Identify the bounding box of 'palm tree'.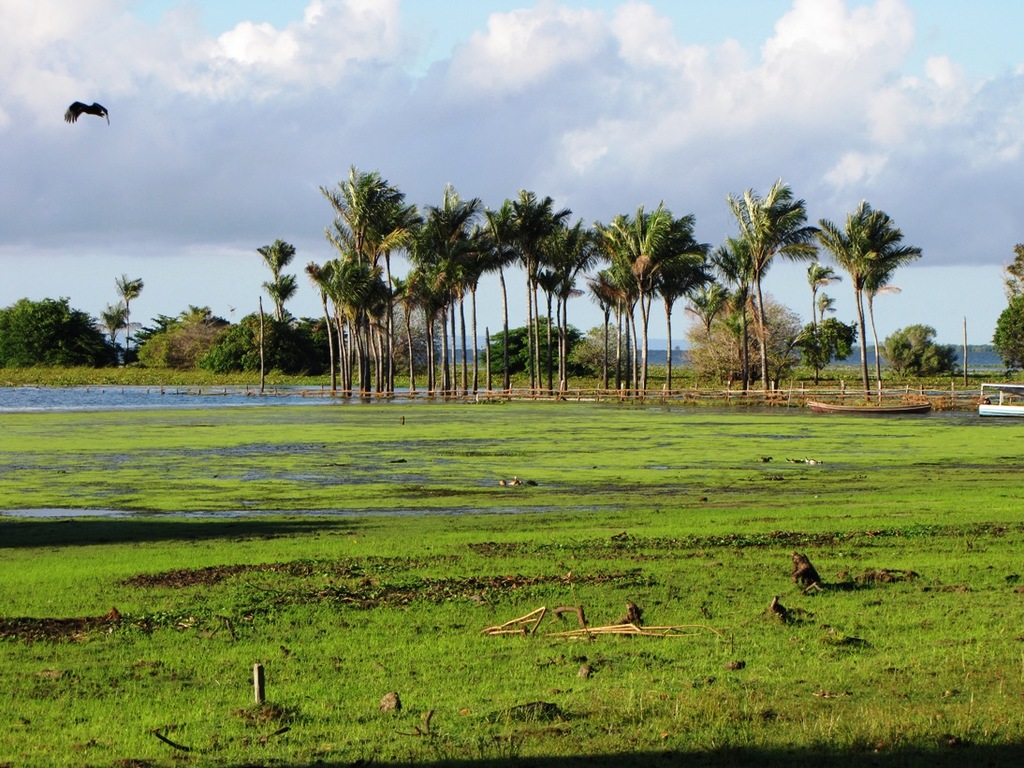
[x1=682, y1=270, x2=735, y2=384].
